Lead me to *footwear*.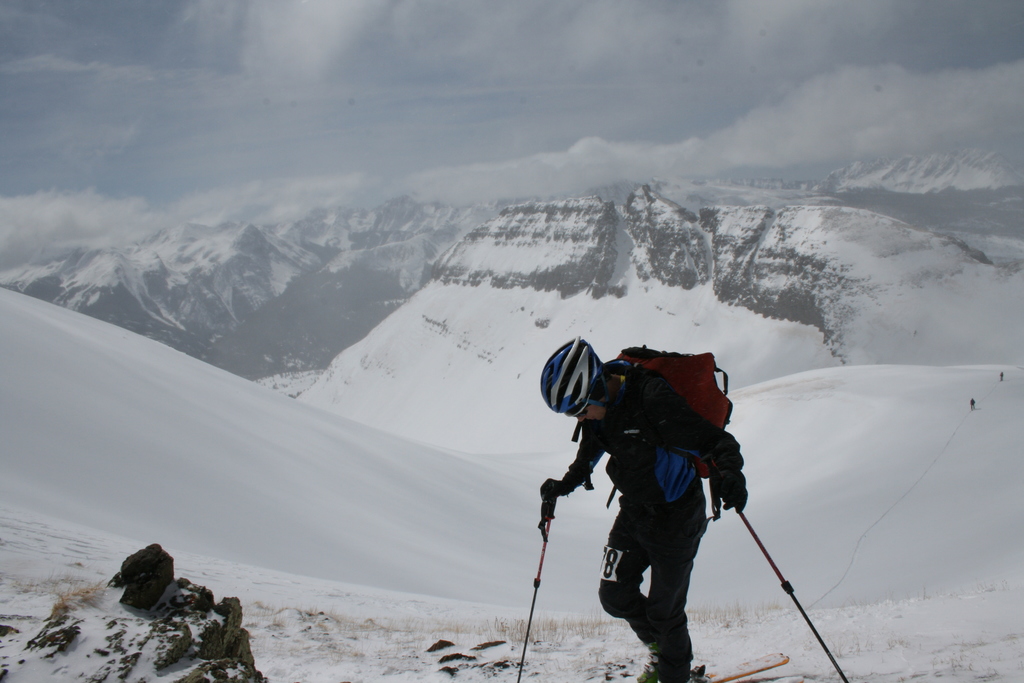
Lead to 635, 639, 673, 682.
